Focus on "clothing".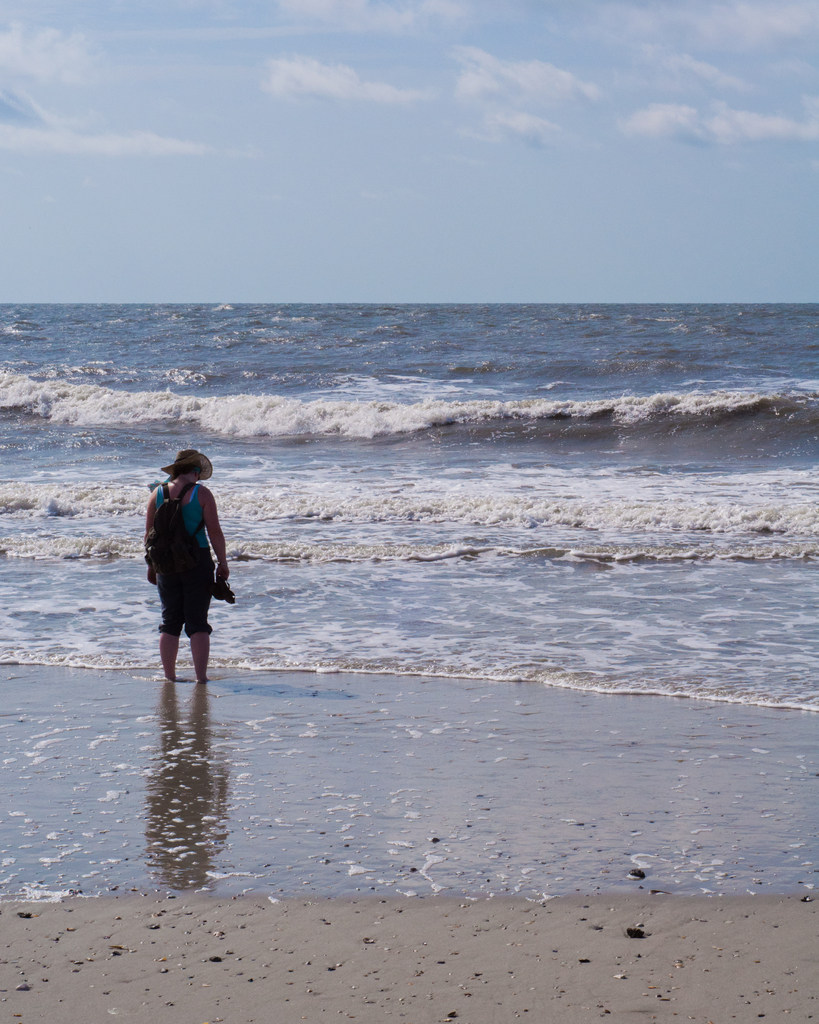
Focused at (left=140, top=453, right=231, bottom=642).
